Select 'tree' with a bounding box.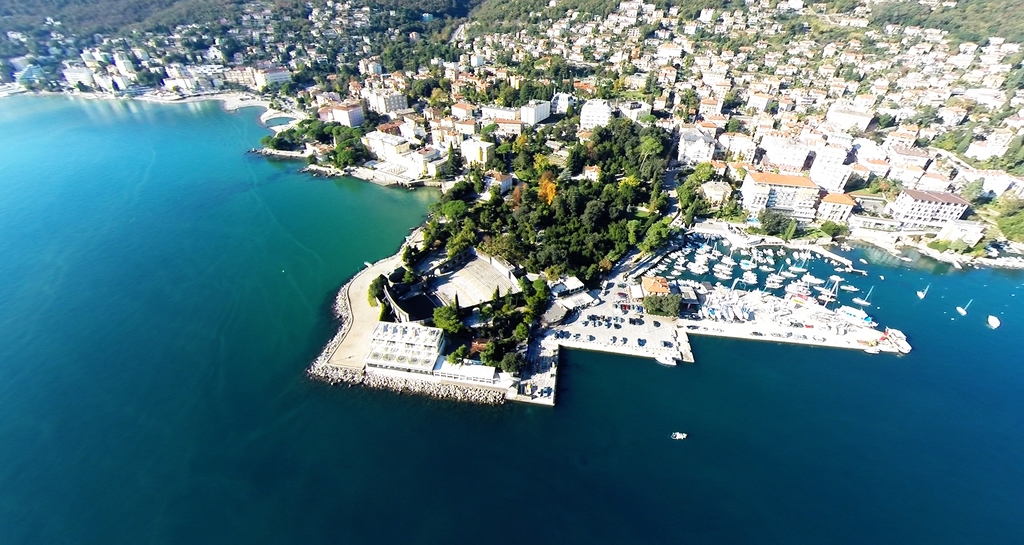
x1=440 y1=348 x2=470 y2=363.
